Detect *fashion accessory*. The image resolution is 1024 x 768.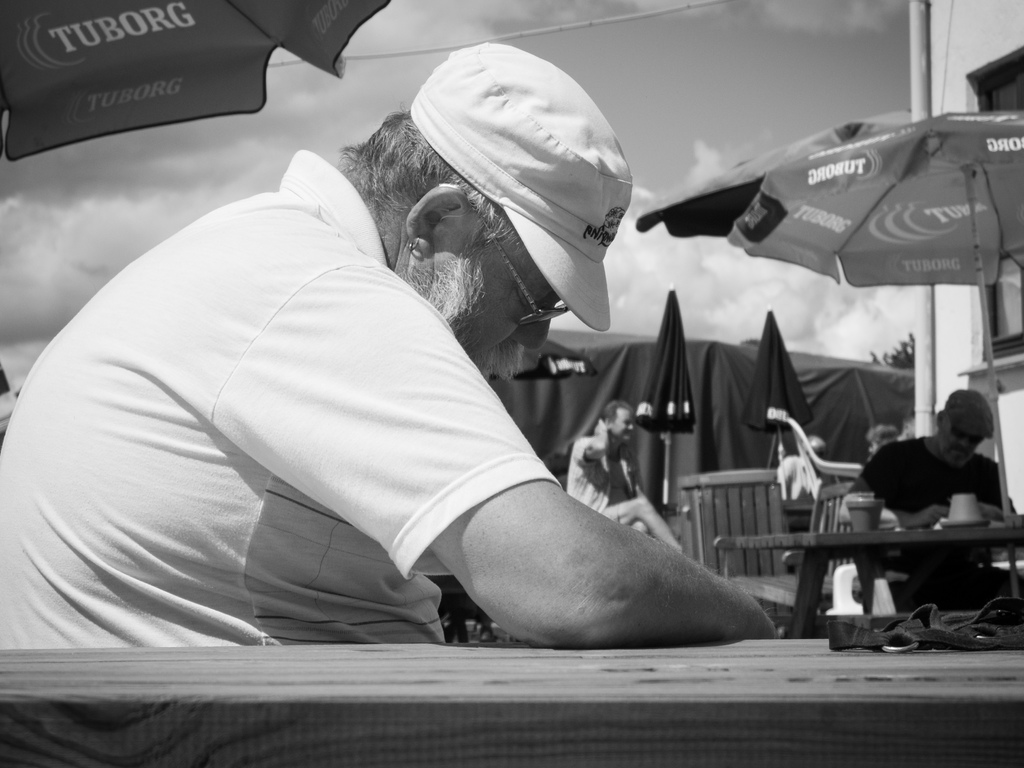
955, 429, 983, 438.
